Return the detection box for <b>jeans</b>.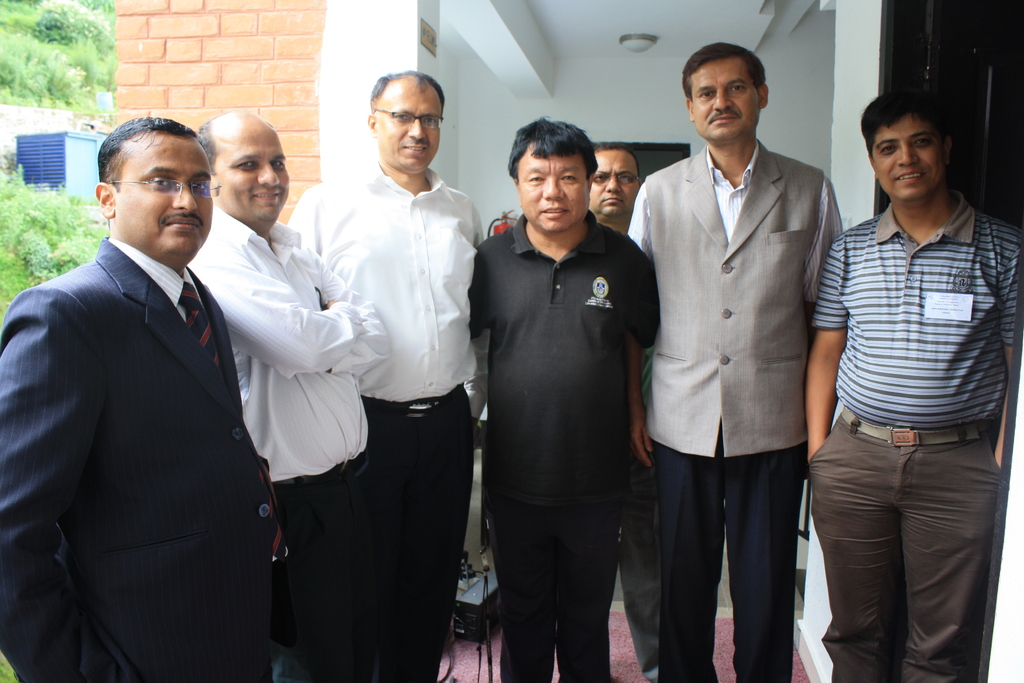
region(500, 495, 616, 682).
